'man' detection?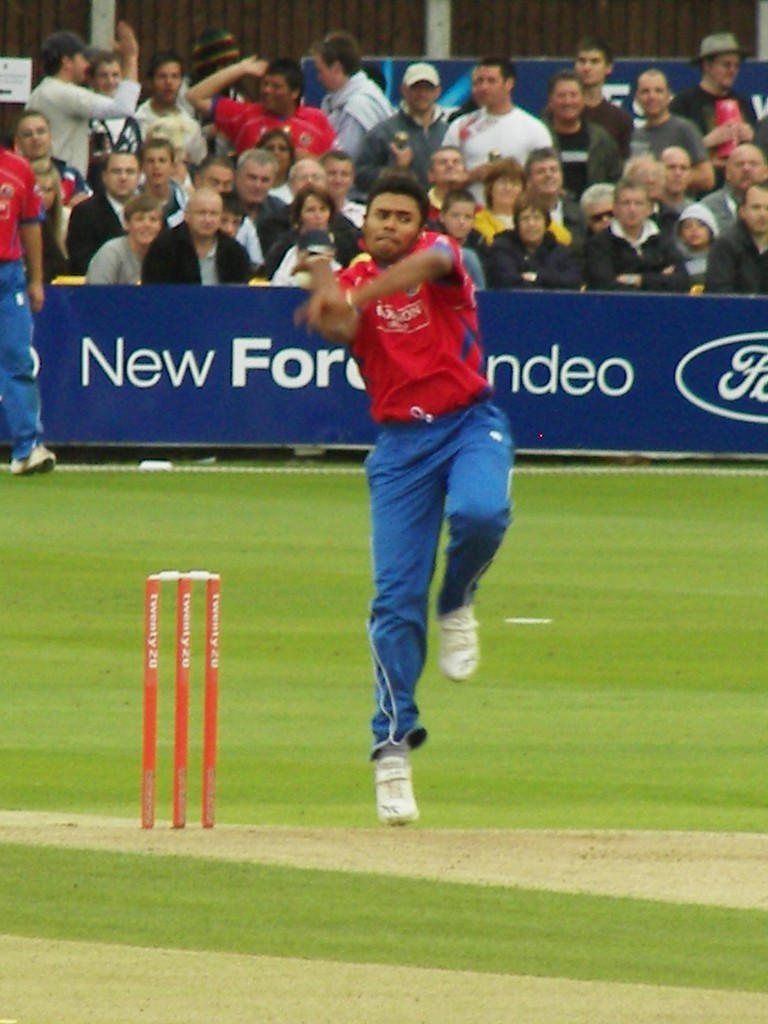
box(301, 186, 549, 824)
